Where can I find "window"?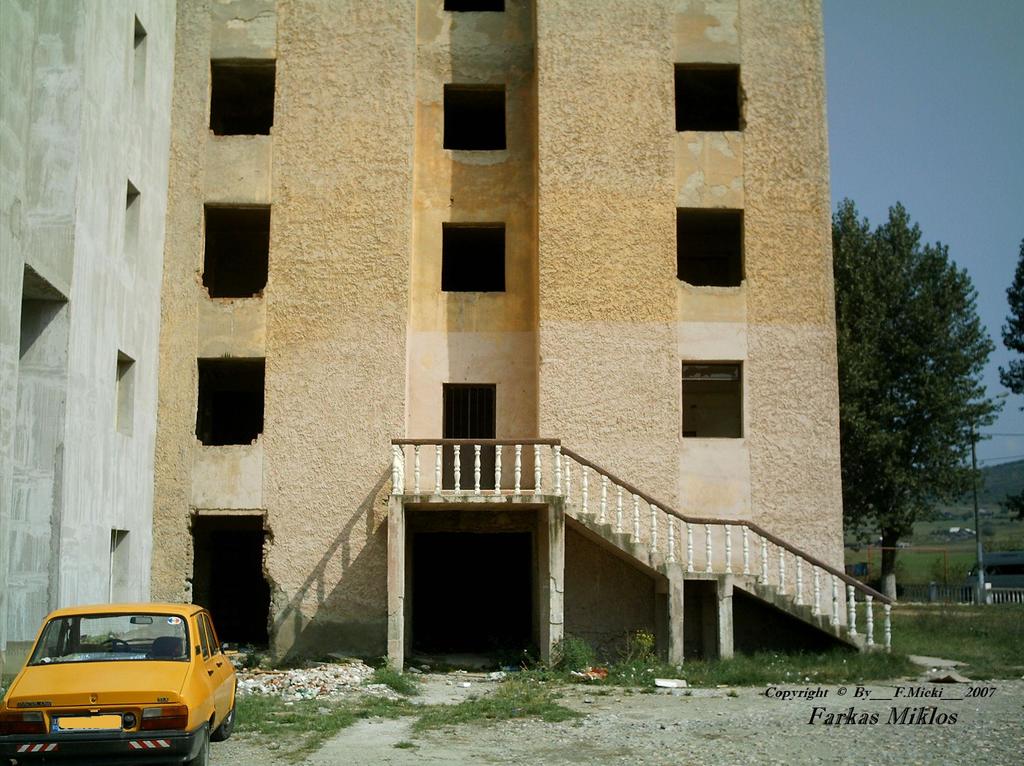
You can find it at pyautogui.locateOnScreen(444, 0, 505, 13).
